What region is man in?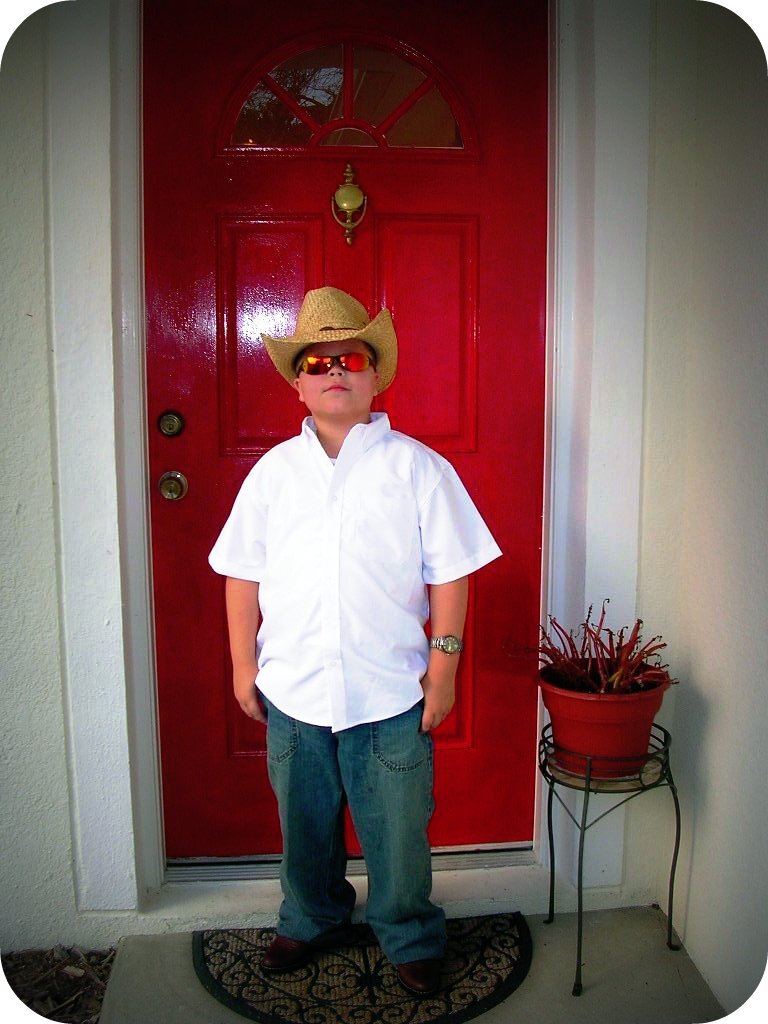
rect(212, 277, 495, 988).
